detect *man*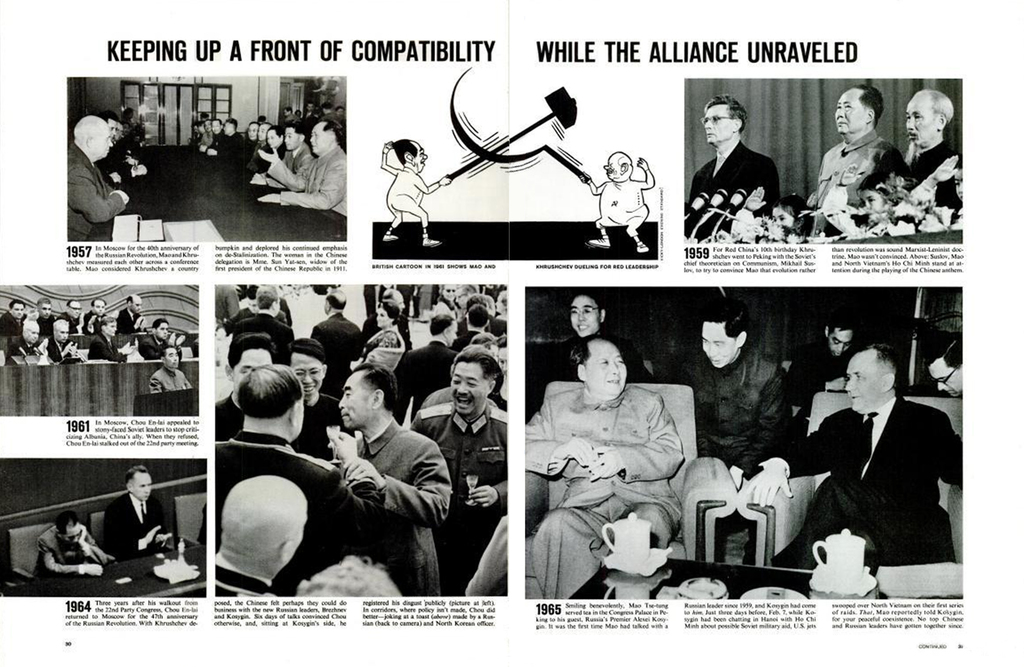
l=197, t=119, r=218, b=151
